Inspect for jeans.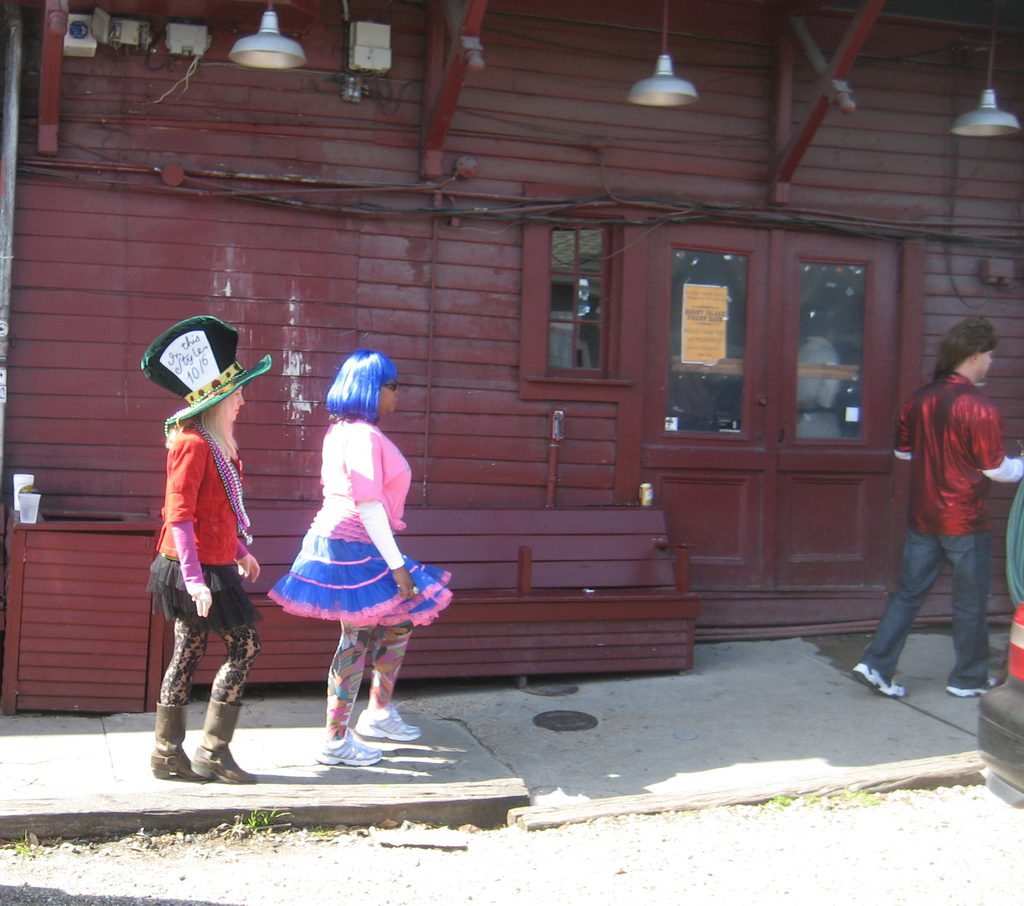
Inspection: bbox=[882, 522, 1002, 699].
